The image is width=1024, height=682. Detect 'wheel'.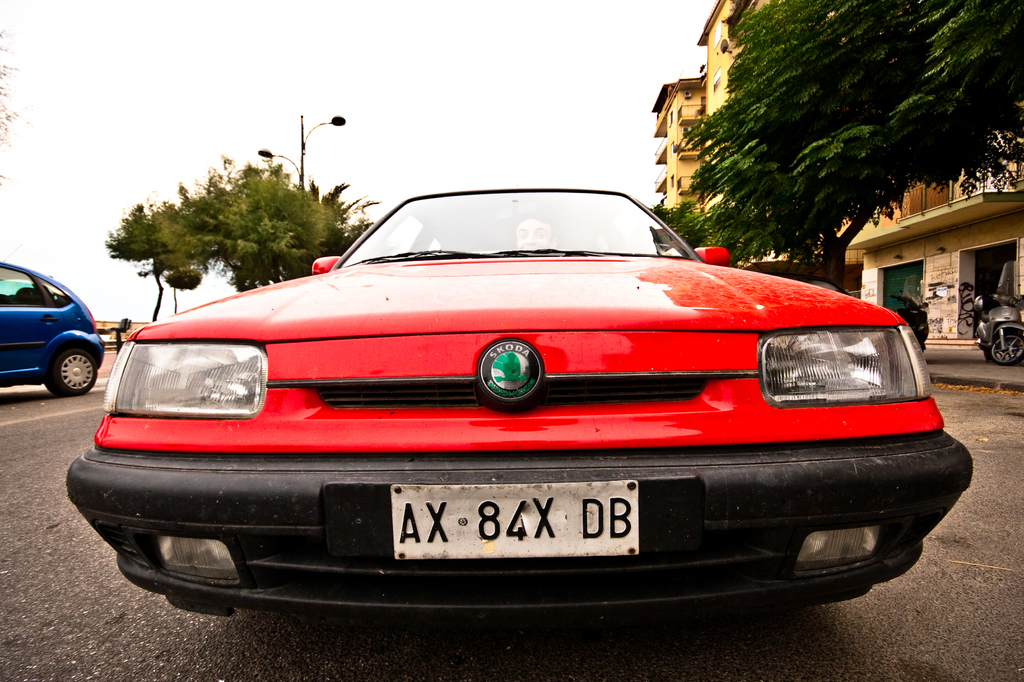
Detection: 44/346/102/397.
